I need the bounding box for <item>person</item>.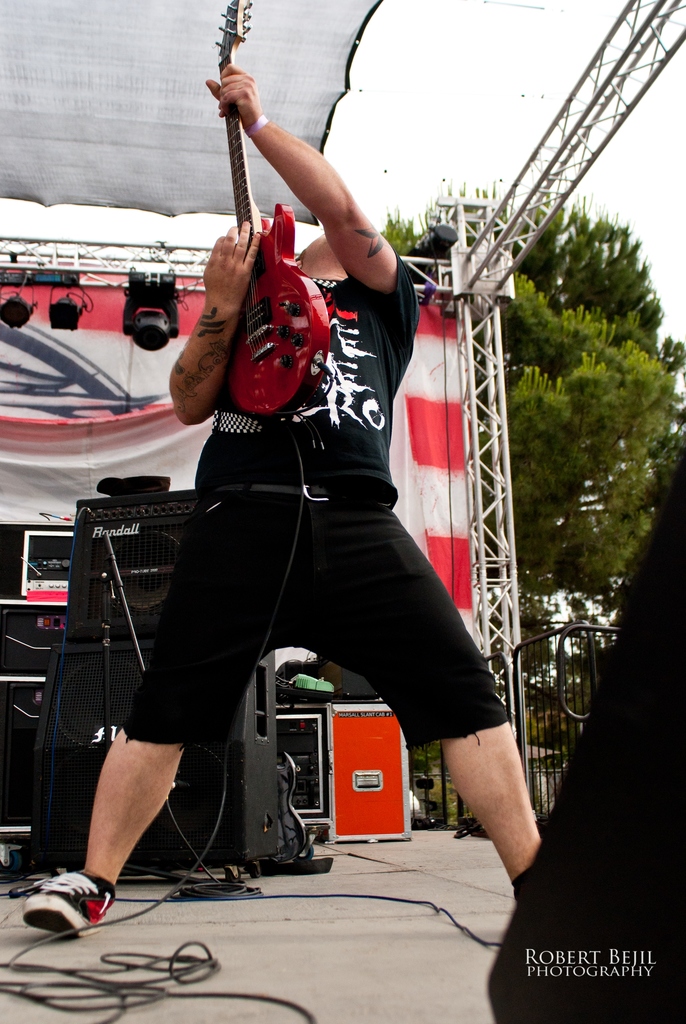
Here it is: l=122, t=60, r=494, b=920.
